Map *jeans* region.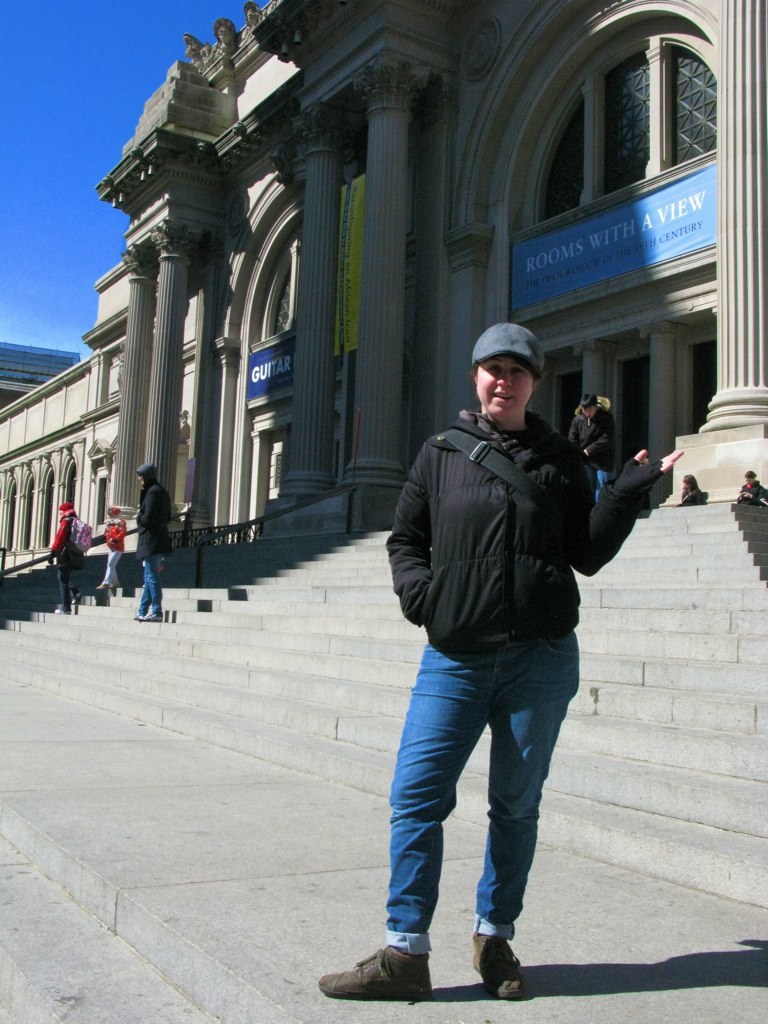
Mapped to {"x1": 369, "y1": 641, "x2": 598, "y2": 981}.
